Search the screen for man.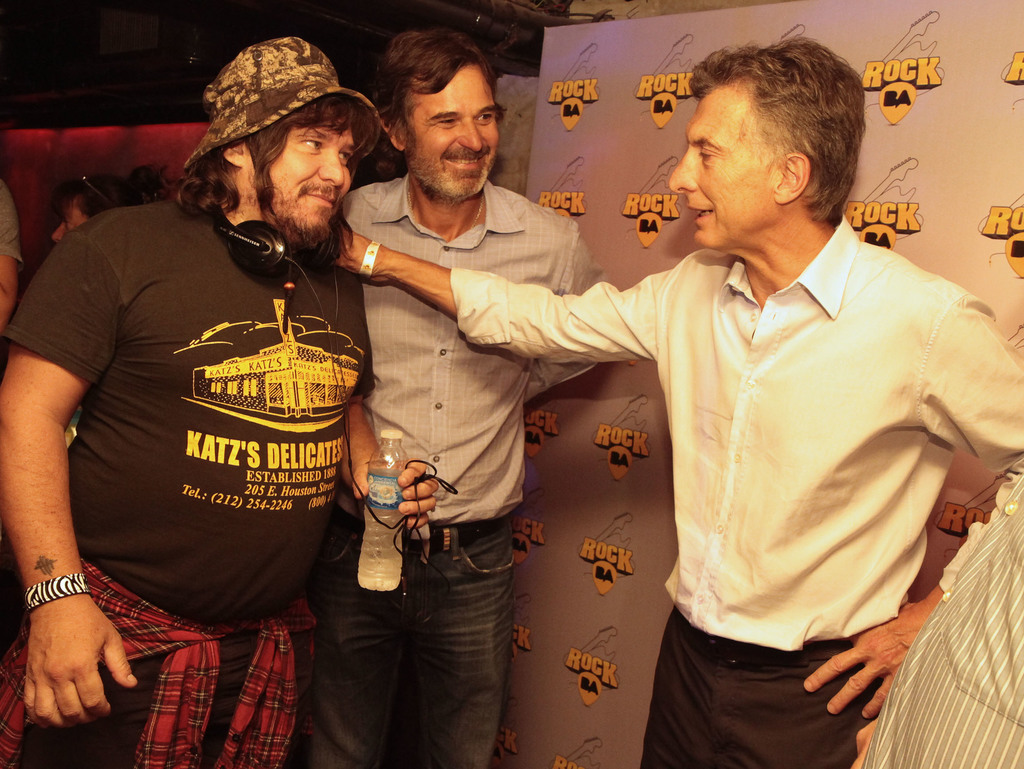
Found at 0,178,25,338.
